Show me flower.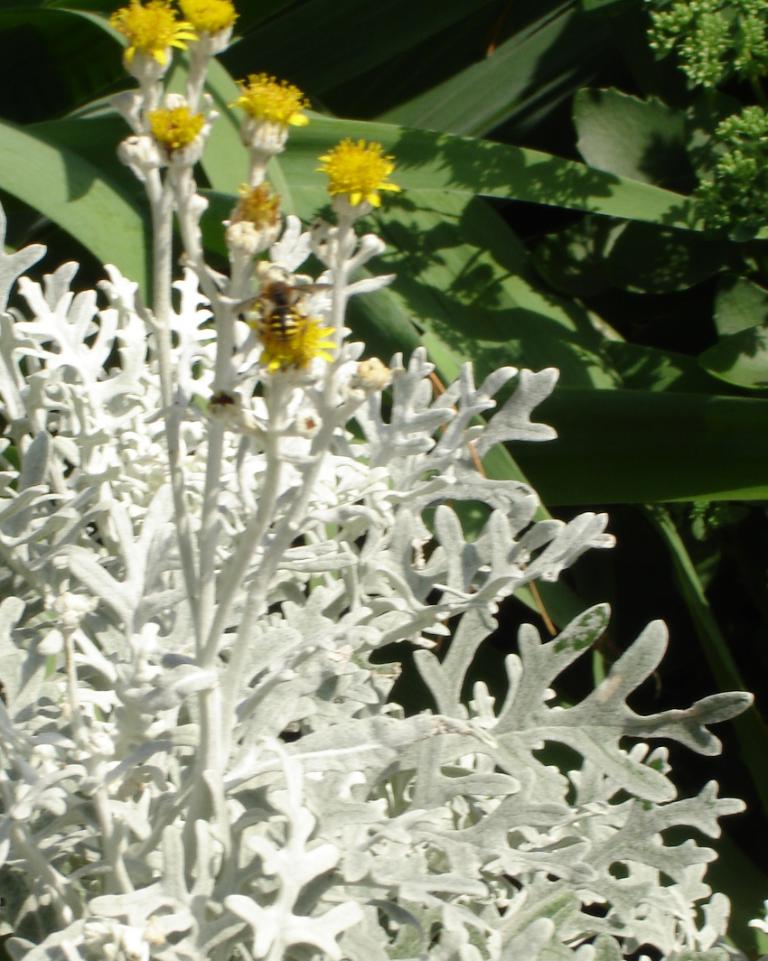
flower is here: select_region(179, 0, 232, 56).
